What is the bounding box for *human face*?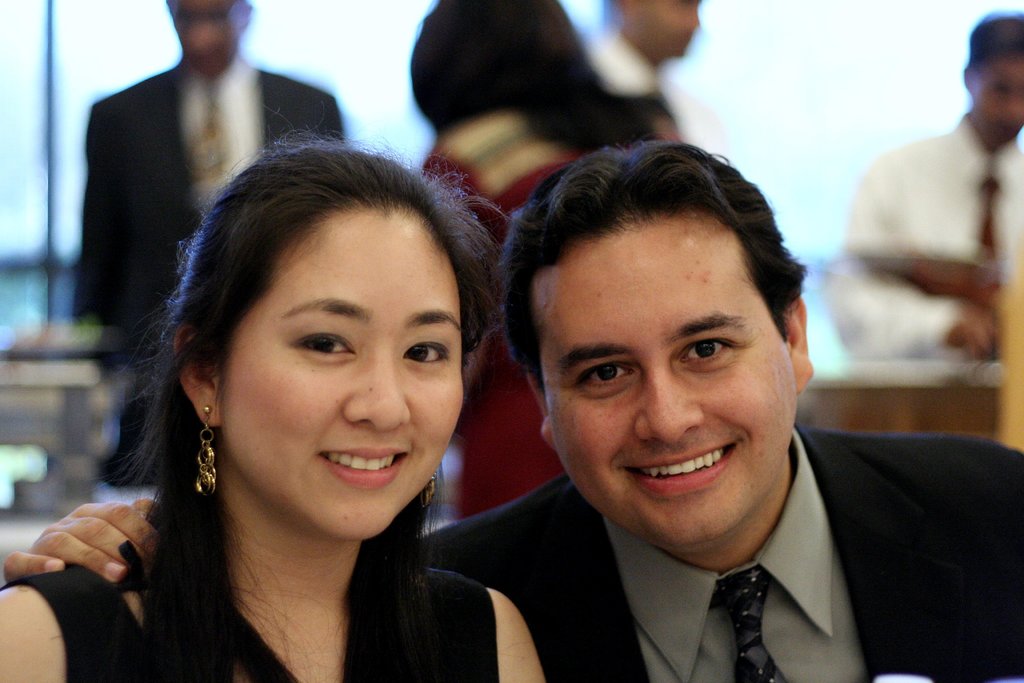
bbox=(168, 0, 245, 81).
